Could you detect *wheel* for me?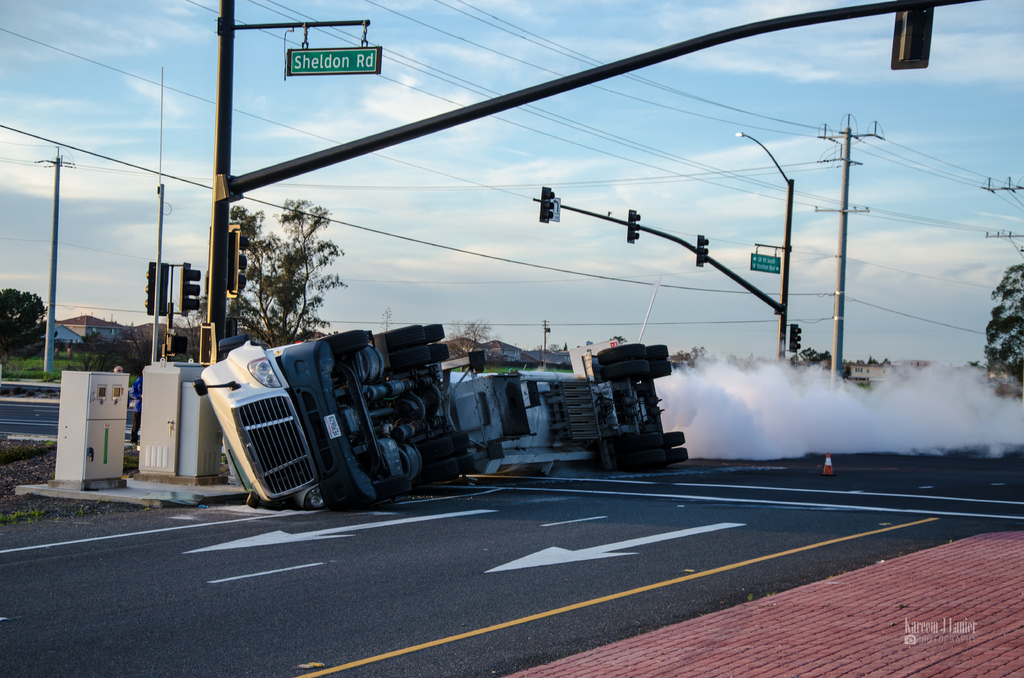
Detection result: l=648, t=362, r=675, b=378.
